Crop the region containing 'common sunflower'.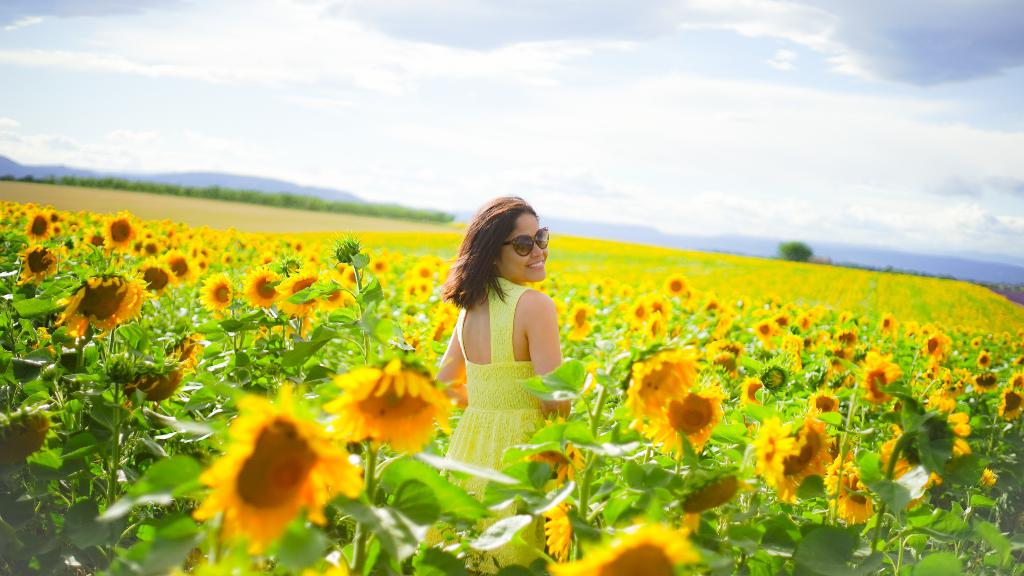
Crop region: detection(178, 381, 365, 555).
